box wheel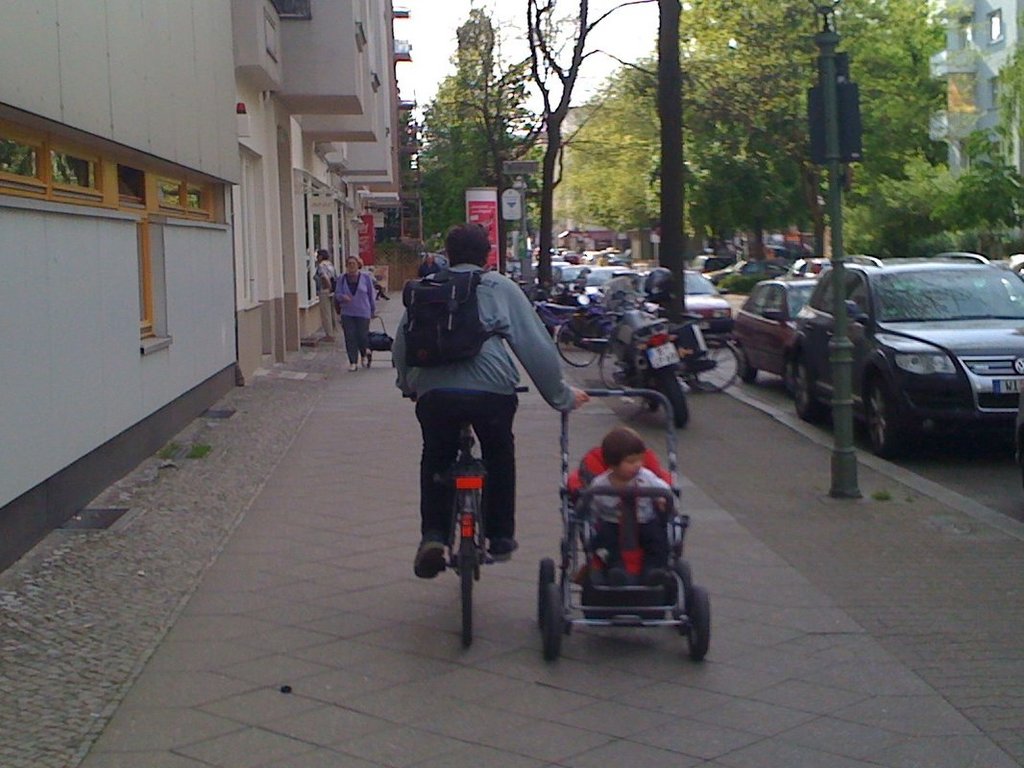
l=593, t=337, r=633, b=391
